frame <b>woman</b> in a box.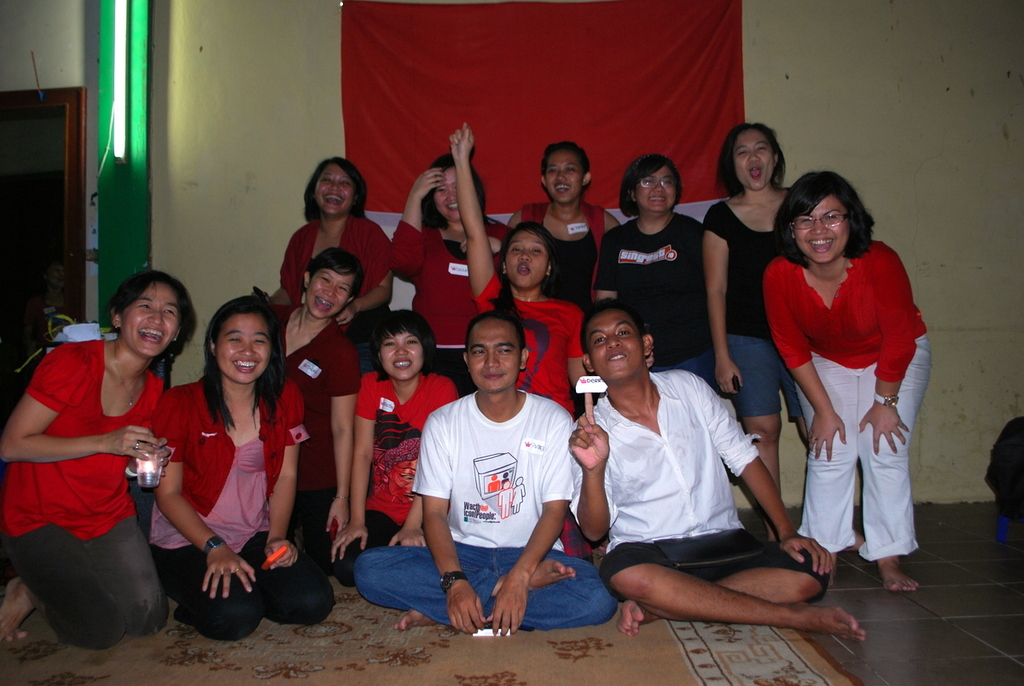
(263,156,376,382).
